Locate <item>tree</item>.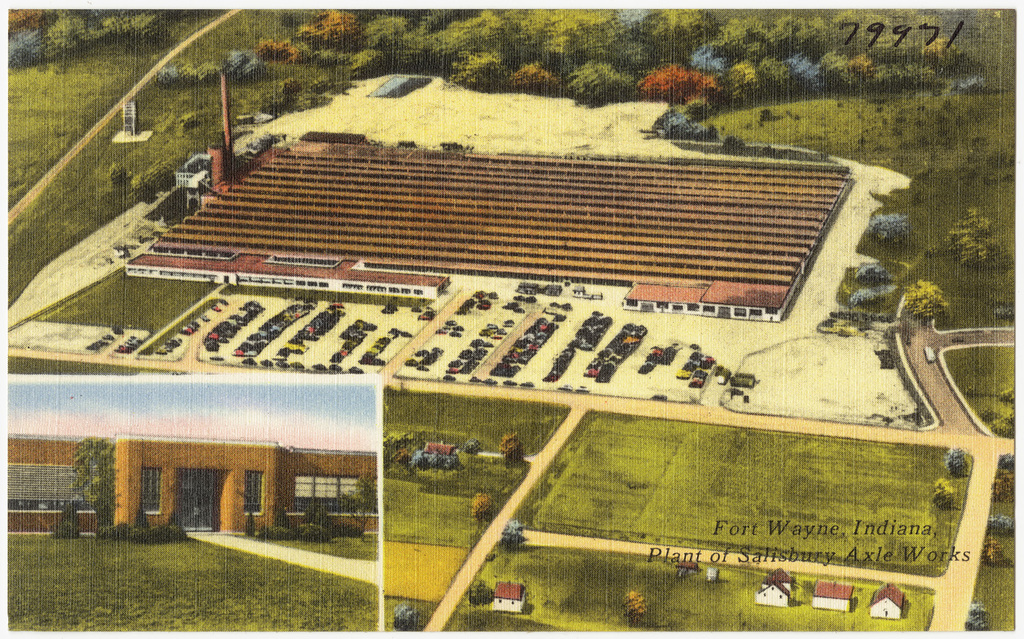
Bounding box: 618 591 647 636.
